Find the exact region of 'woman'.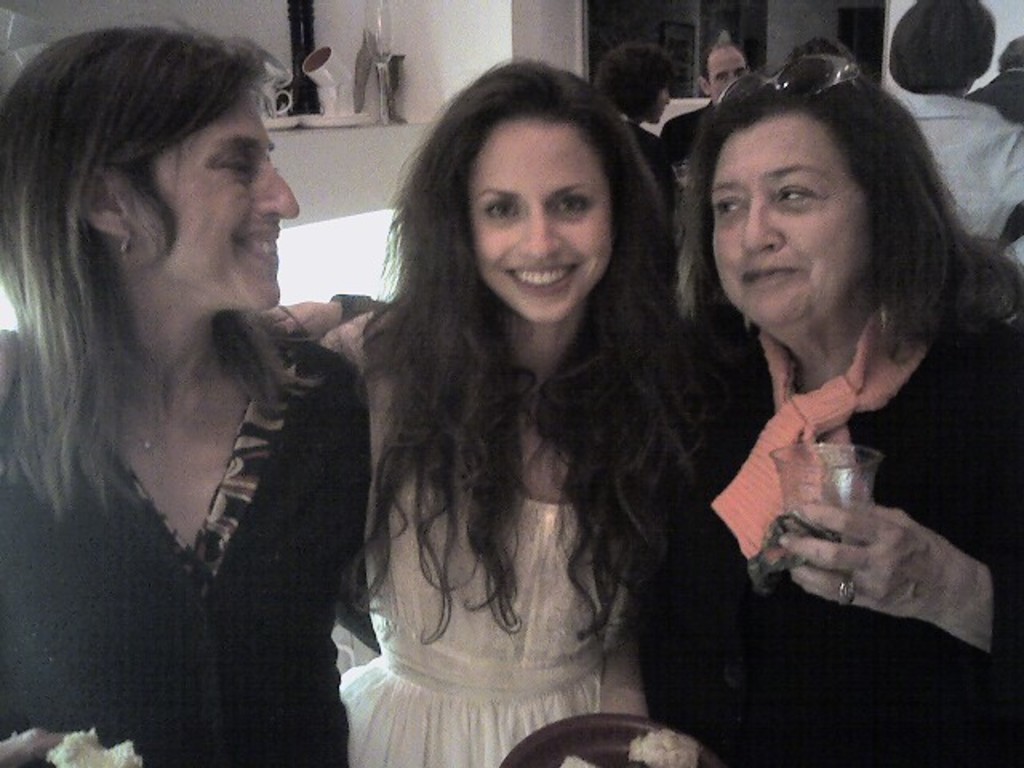
Exact region: x1=293, y1=51, x2=1022, y2=766.
